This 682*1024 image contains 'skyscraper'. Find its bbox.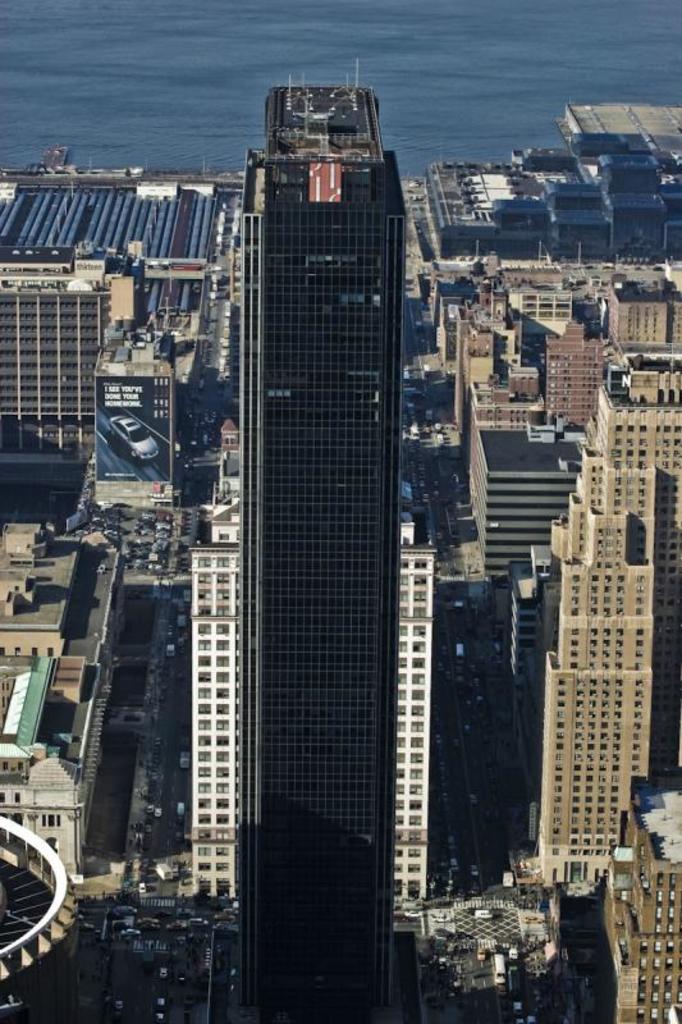
pyautogui.locateOnScreen(230, 64, 406, 1023).
